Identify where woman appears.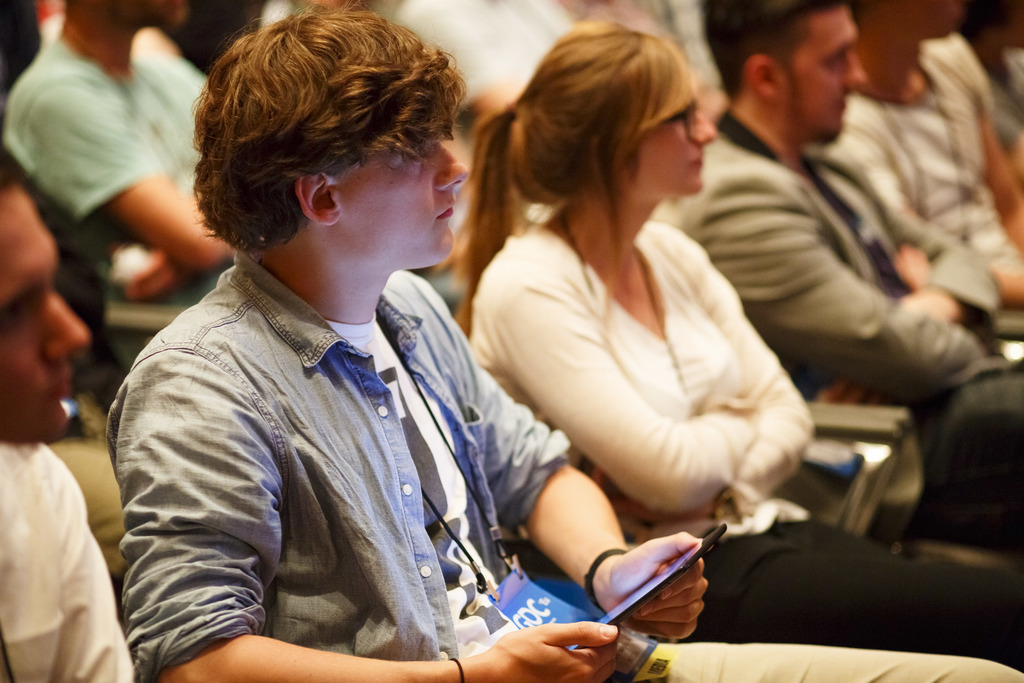
Appears at (x1=447, y1=15, x2=1023, y2=667).
